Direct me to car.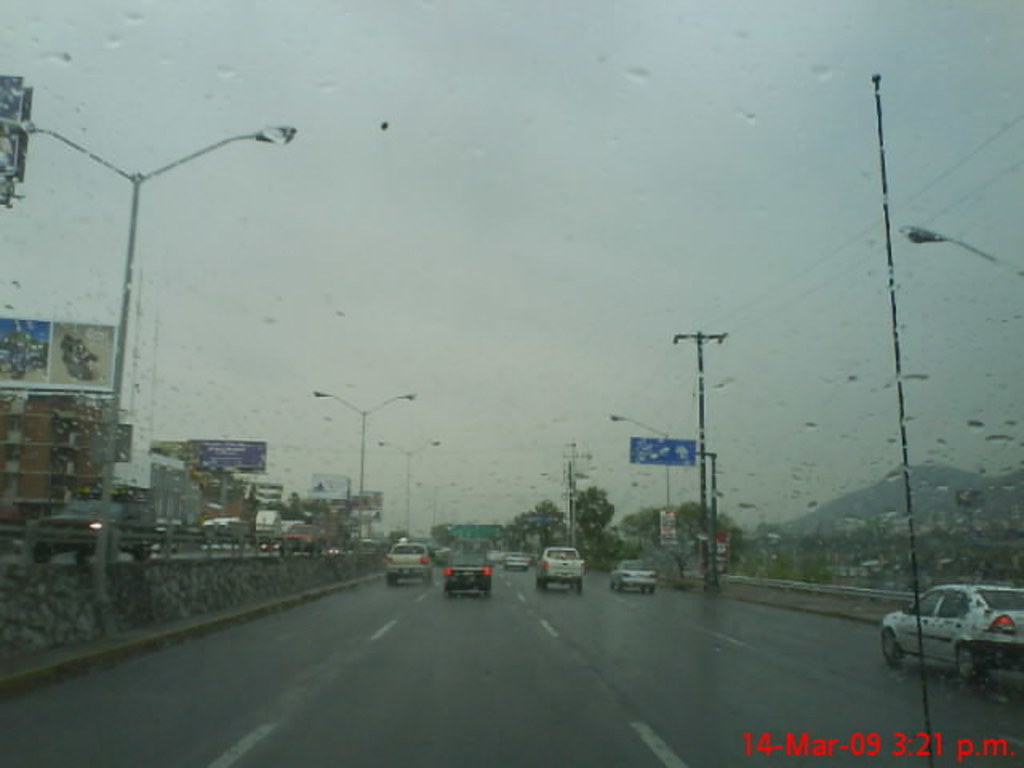
Direction: [528, 544, 590, 600].
